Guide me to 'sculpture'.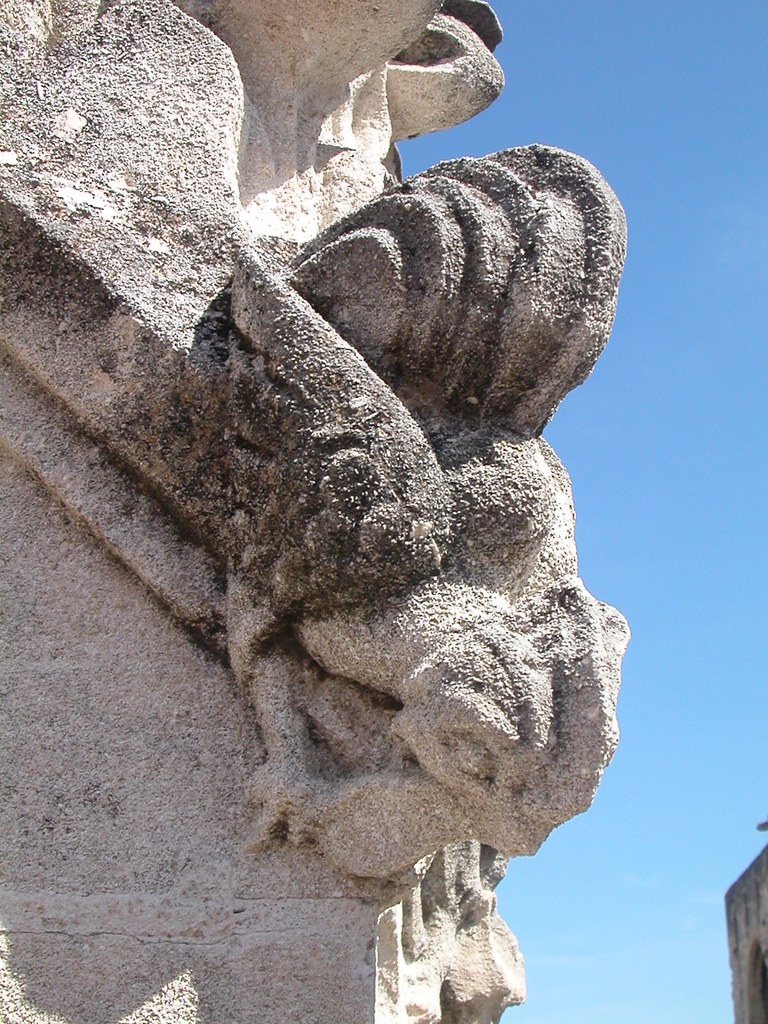
Guidance: box=[193, 132, 630, 876].
